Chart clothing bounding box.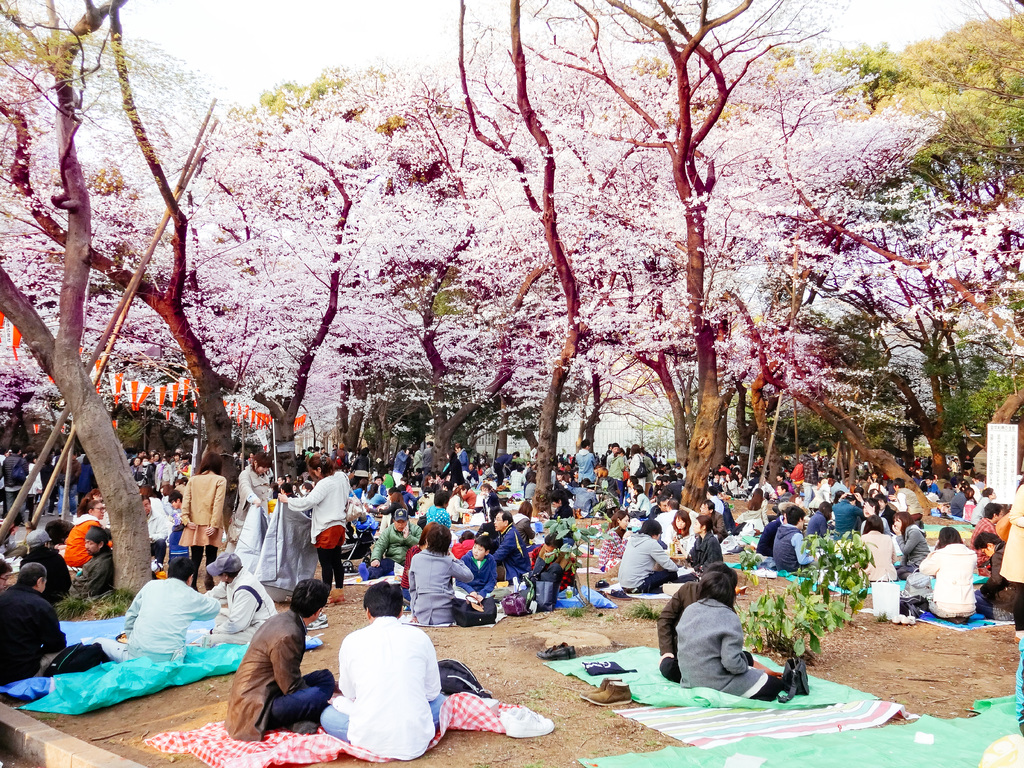
Charted: [0,580,72,692].
